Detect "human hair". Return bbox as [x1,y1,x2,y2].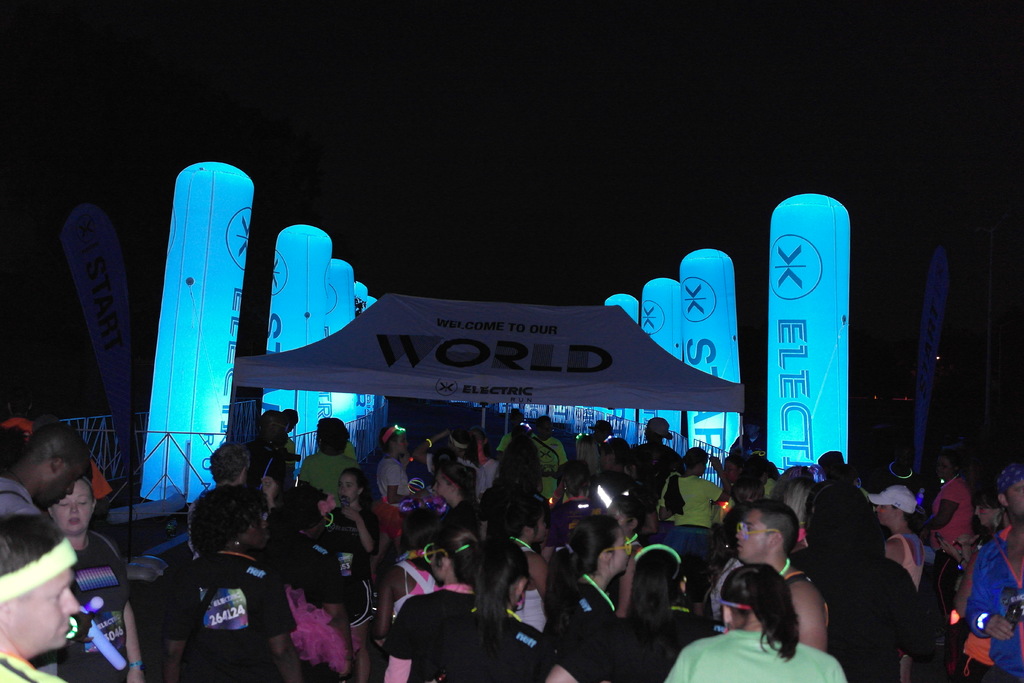
[435,518,480,580].
